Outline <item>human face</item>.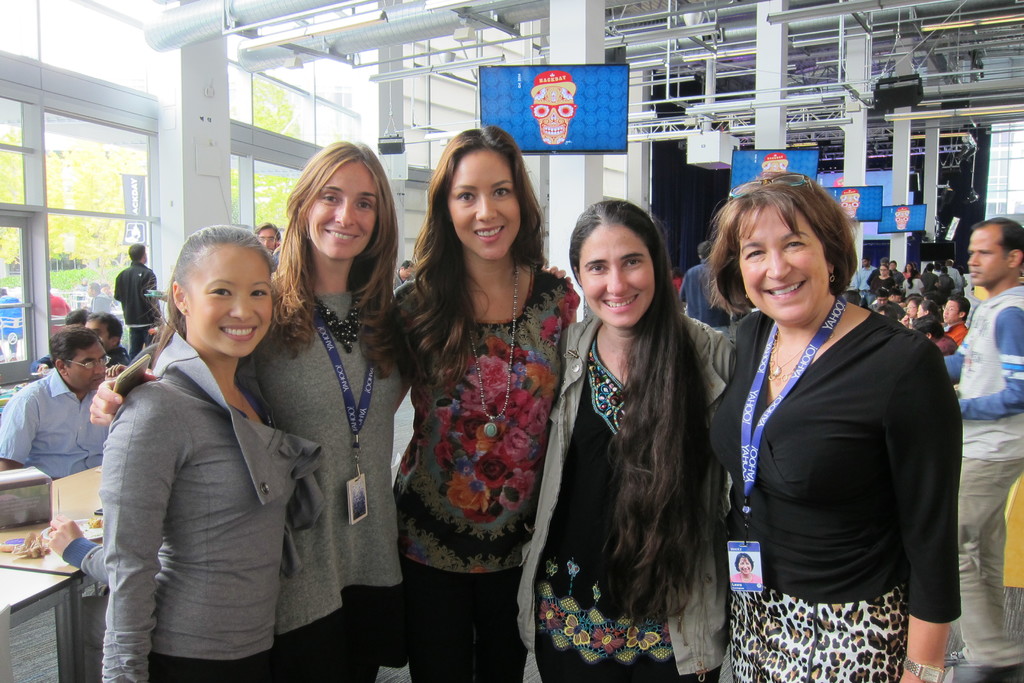
Outline: [579,223,653,328].
